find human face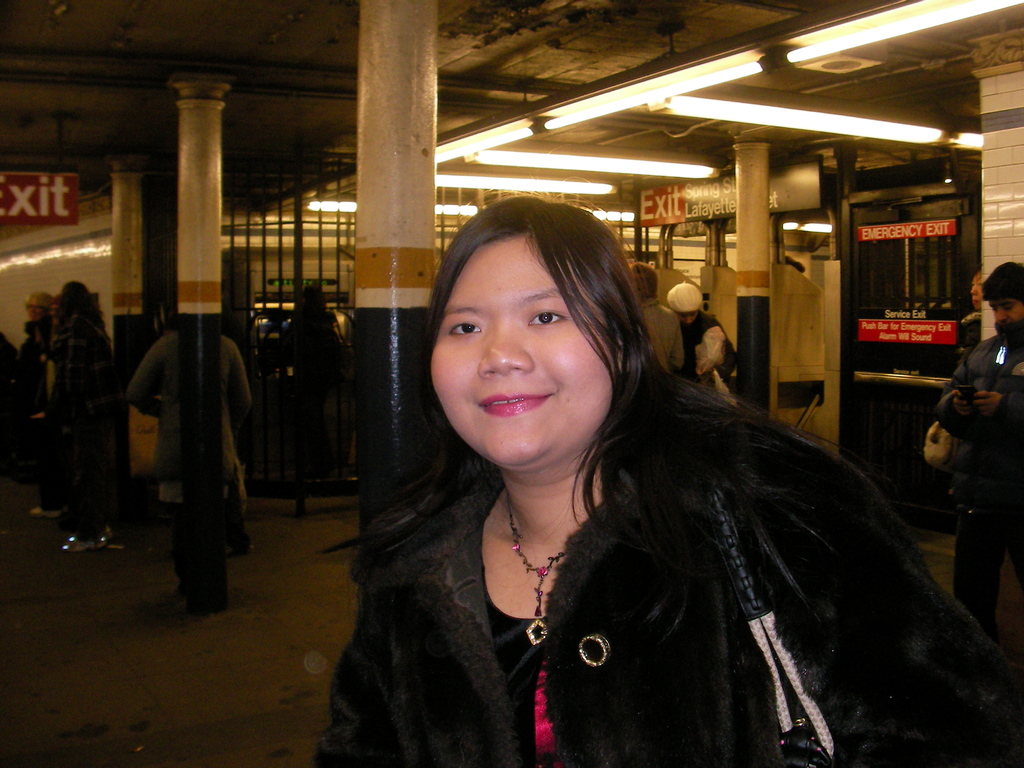
l=25, t=299, r=44, b=324
